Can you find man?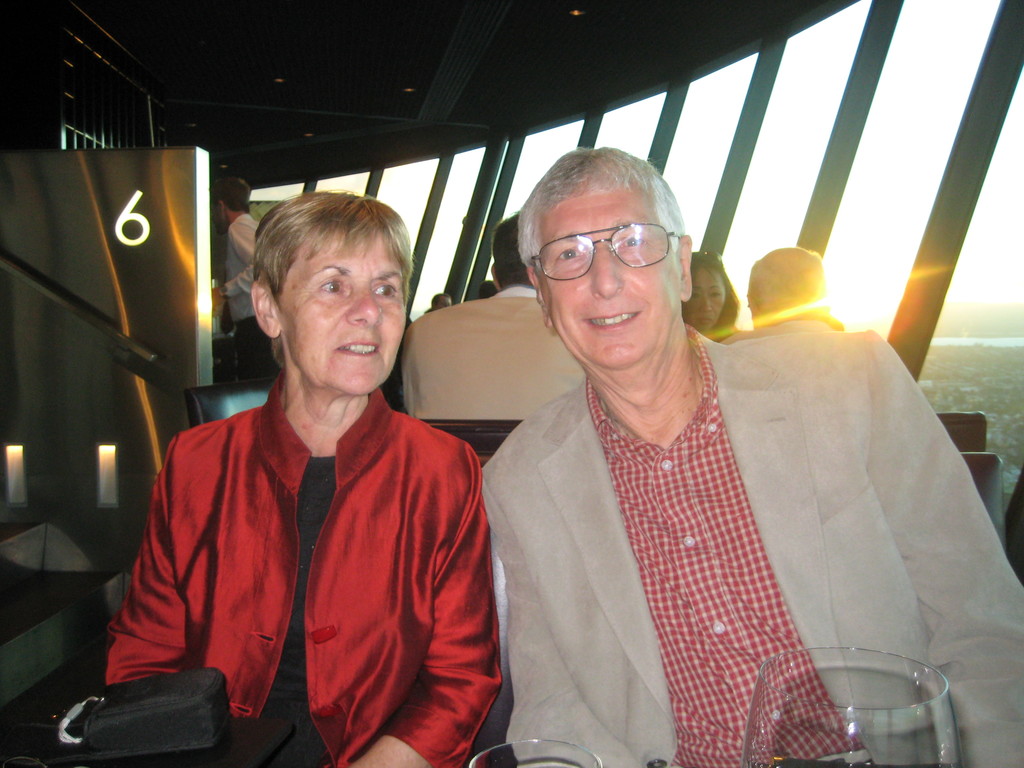
Yes, bounding box: {"x1": 397, "y1": 207, "x2": 583, "y2": 415}.
